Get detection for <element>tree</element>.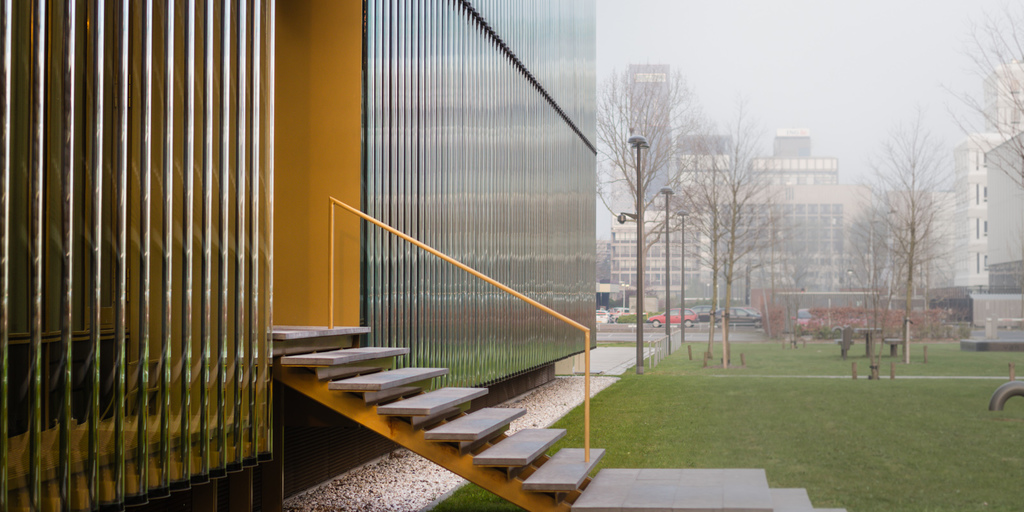
Detection: rect(586, 59, 700, 309).
